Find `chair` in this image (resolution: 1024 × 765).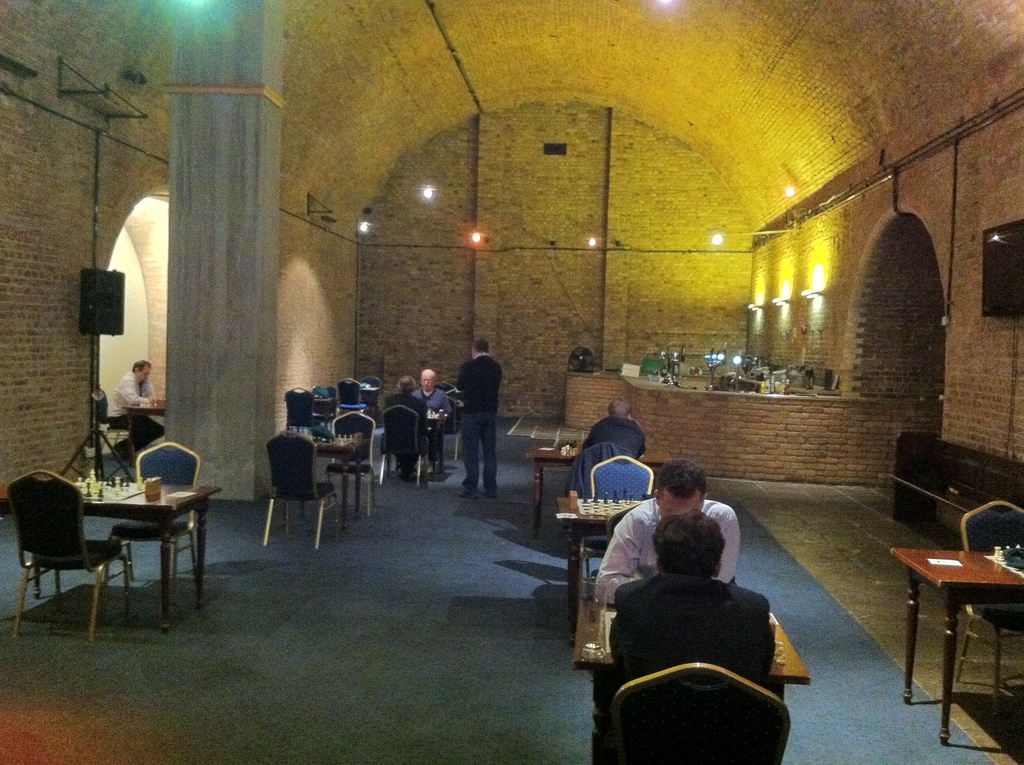
left=432, top=381, right=463, bottom=458.
